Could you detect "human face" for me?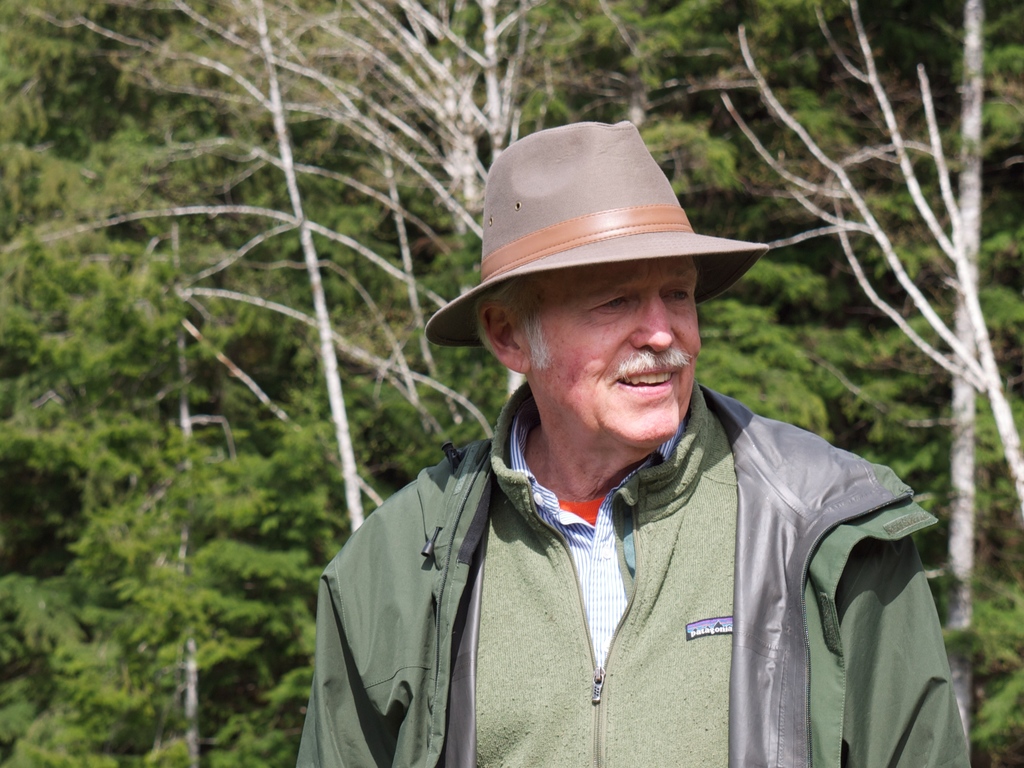
Detection result: detection(525, 259, 705, 451).
